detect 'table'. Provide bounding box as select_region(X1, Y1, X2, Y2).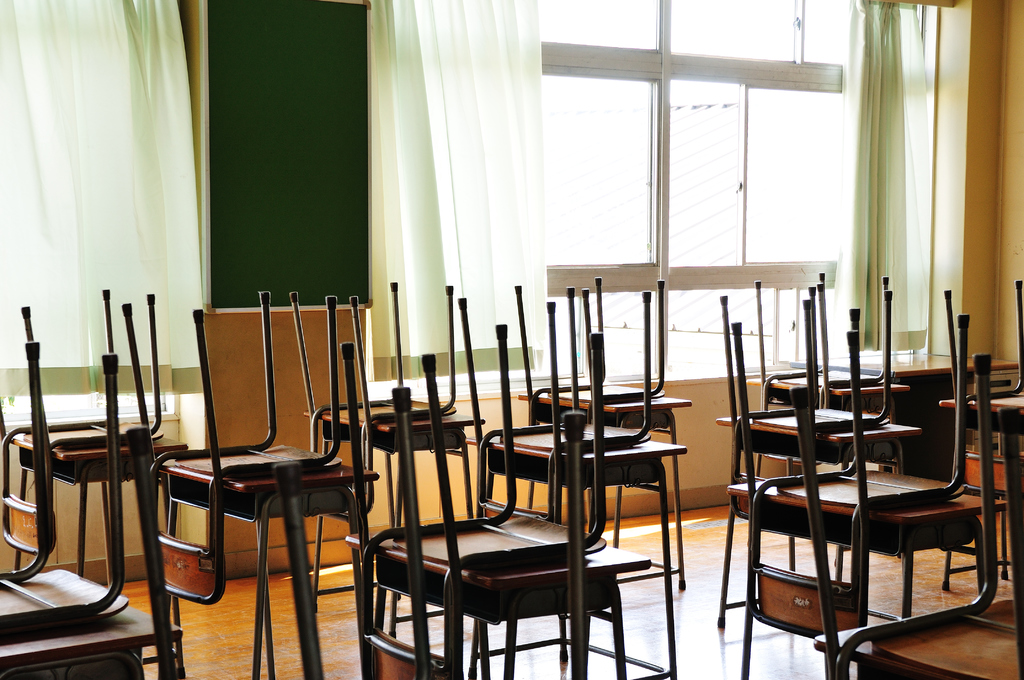
select_region(486, 410, 685, 599).
